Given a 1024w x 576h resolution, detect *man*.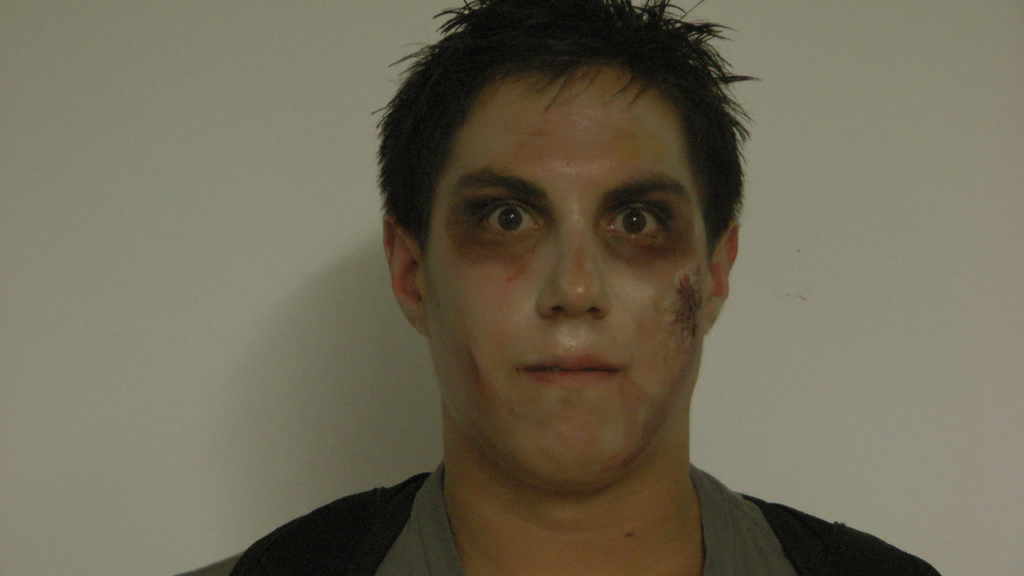
{"x1": 215, "y1": 10, "x2": 904, "y2": 575}.
